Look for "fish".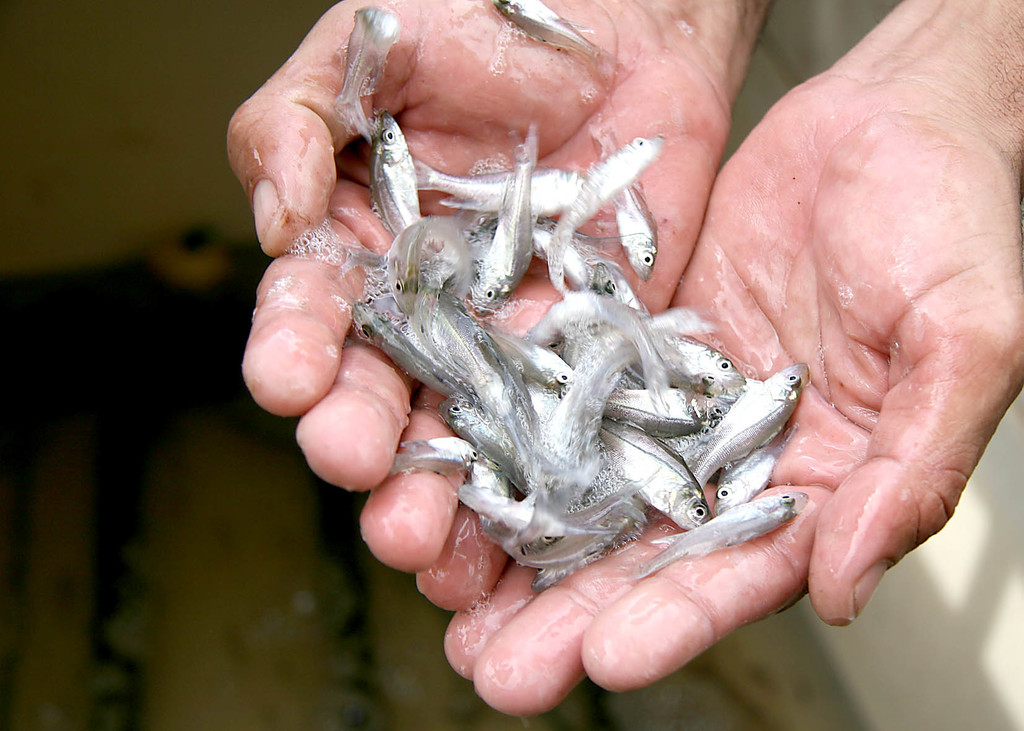
Found: <bbox>489, 0, 624, 83</bbox>.
